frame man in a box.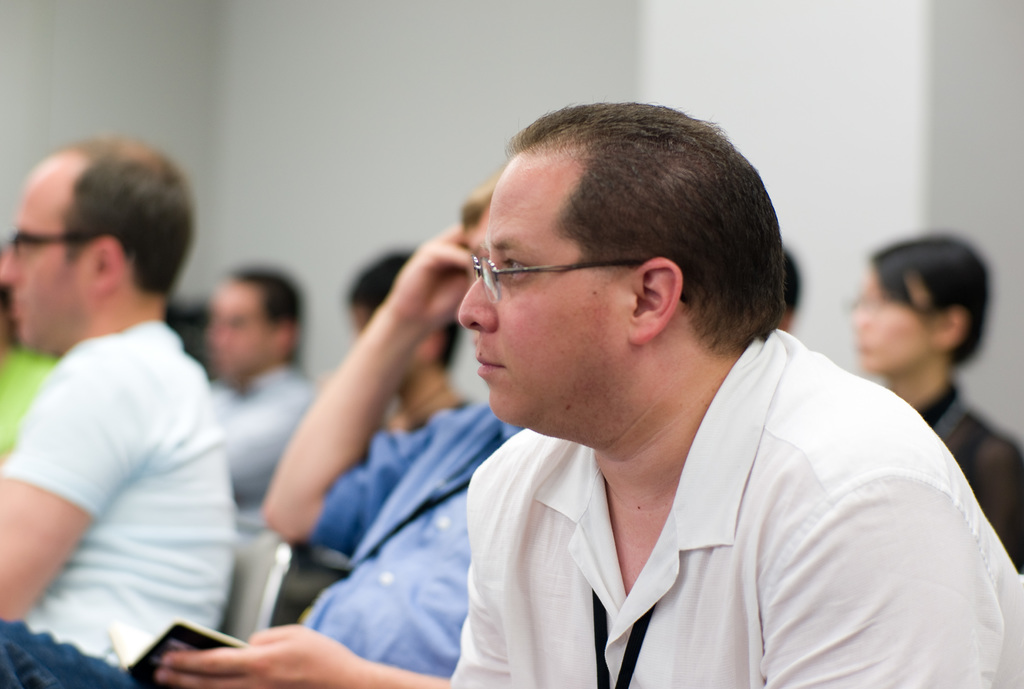
bbox(348, 245, 467, 428).
